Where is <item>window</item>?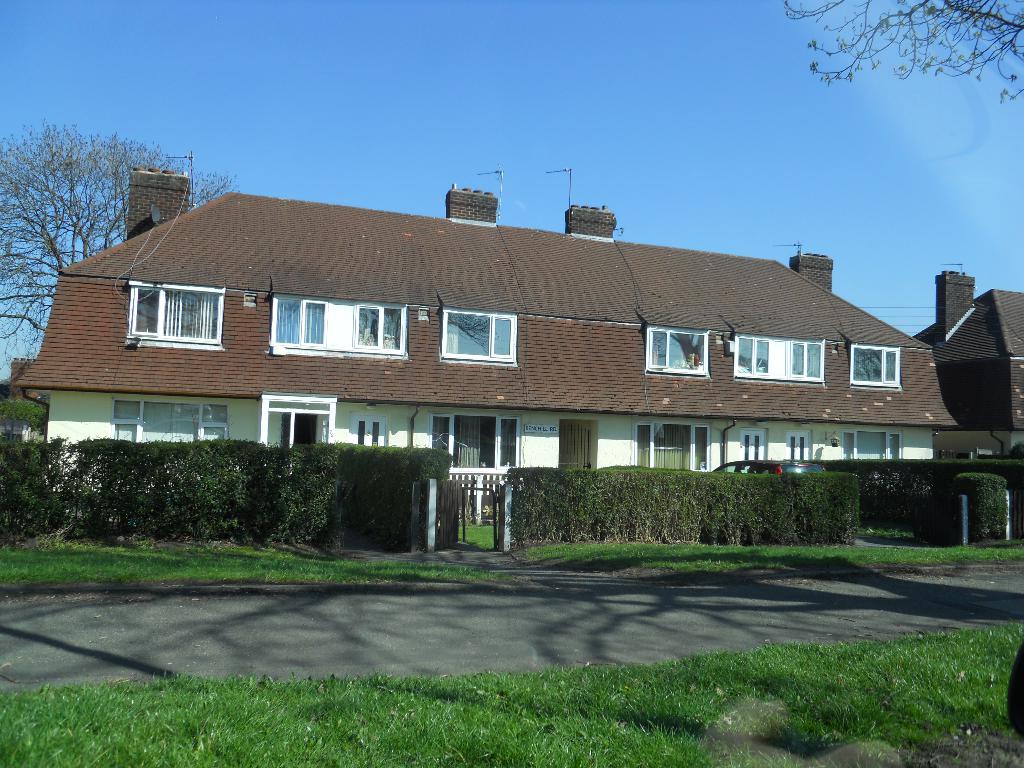
{"left": 785, "top": 428, "right": 813, "bottom": 459}.
